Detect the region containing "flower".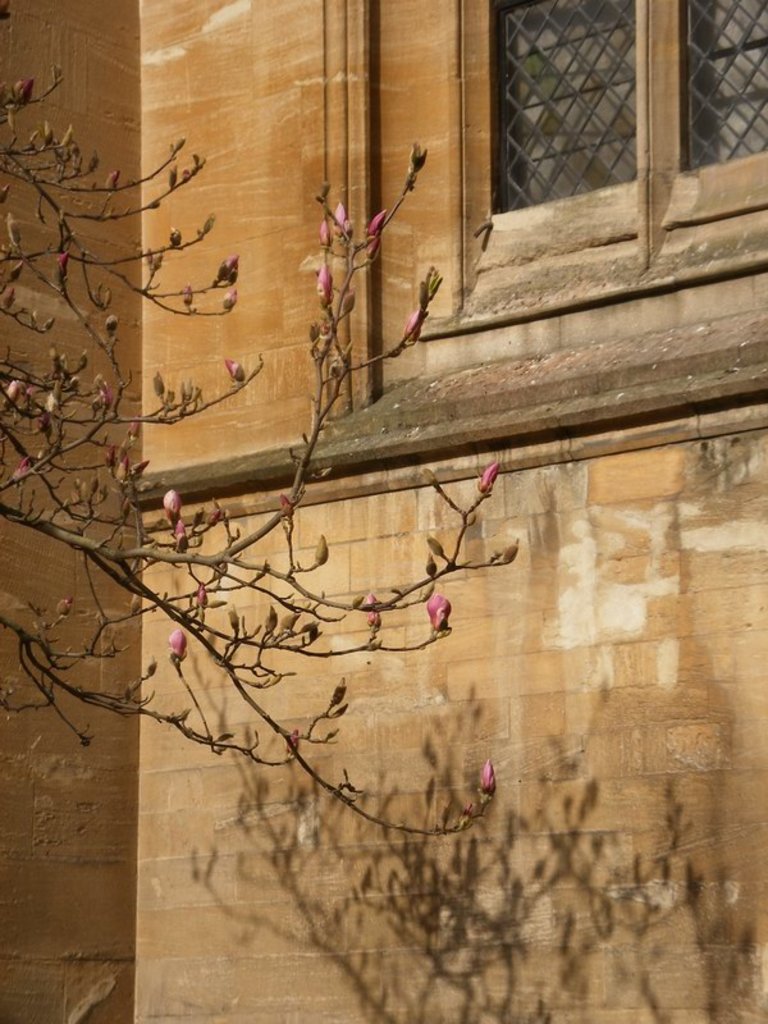
426 590 452 636.
